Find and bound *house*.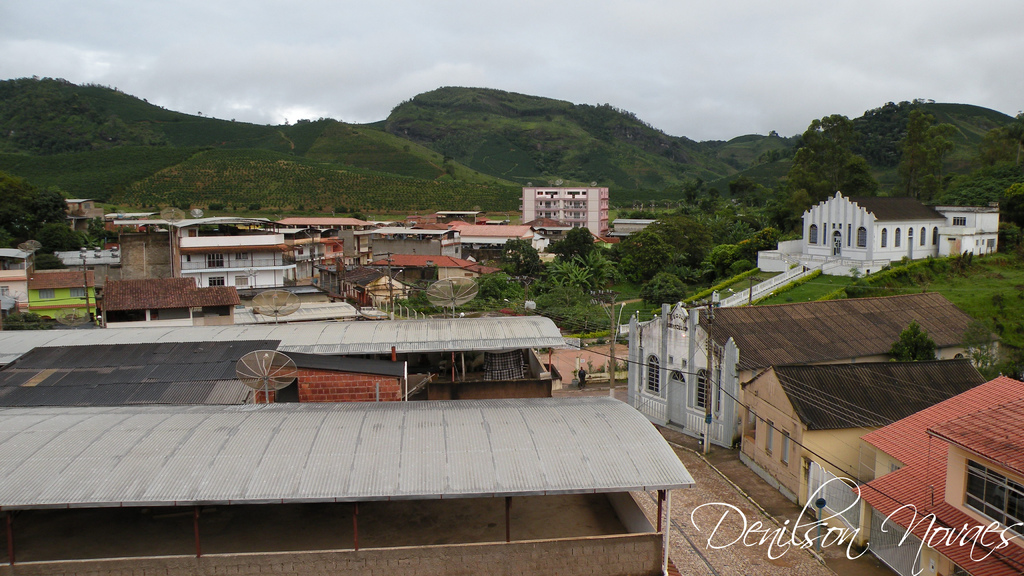
Bound: 46:246:124:269.
